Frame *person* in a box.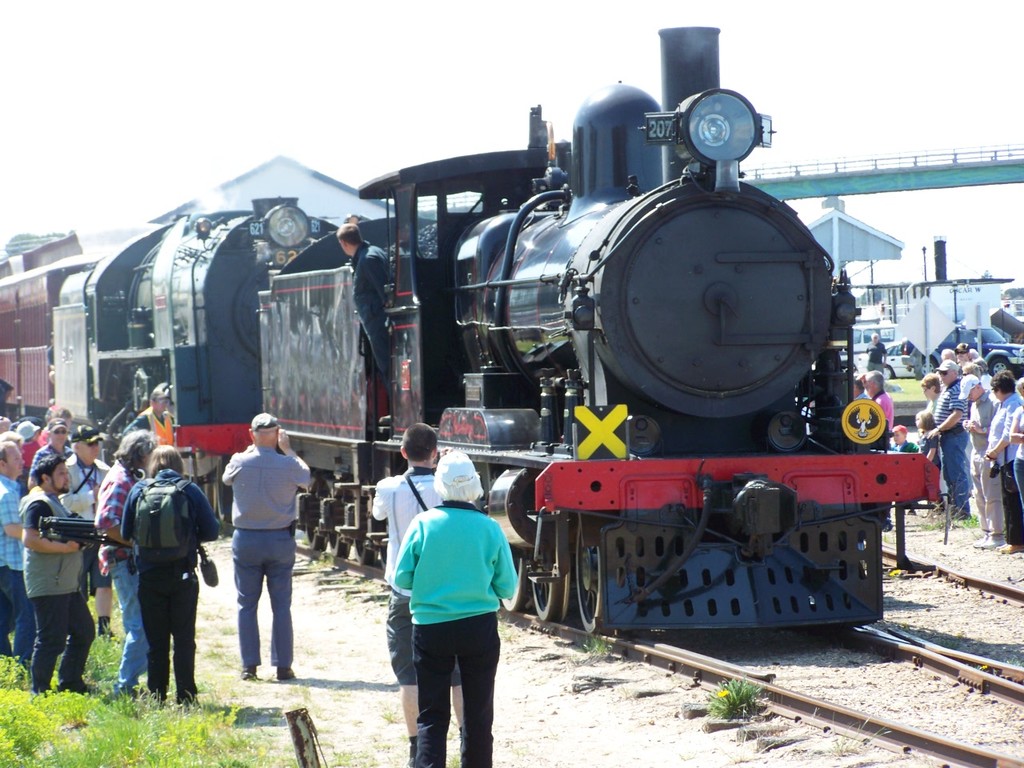
(left=894, top=419, right=926, bottom=459).
